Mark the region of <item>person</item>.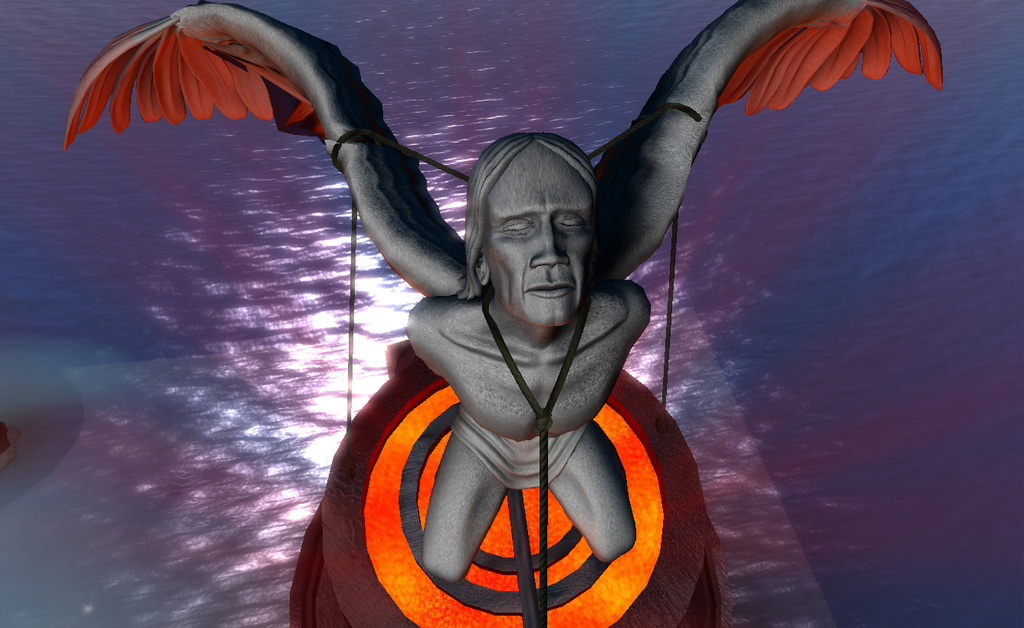
Region: (x1=11, y1=43, x2=936, y2=588).
